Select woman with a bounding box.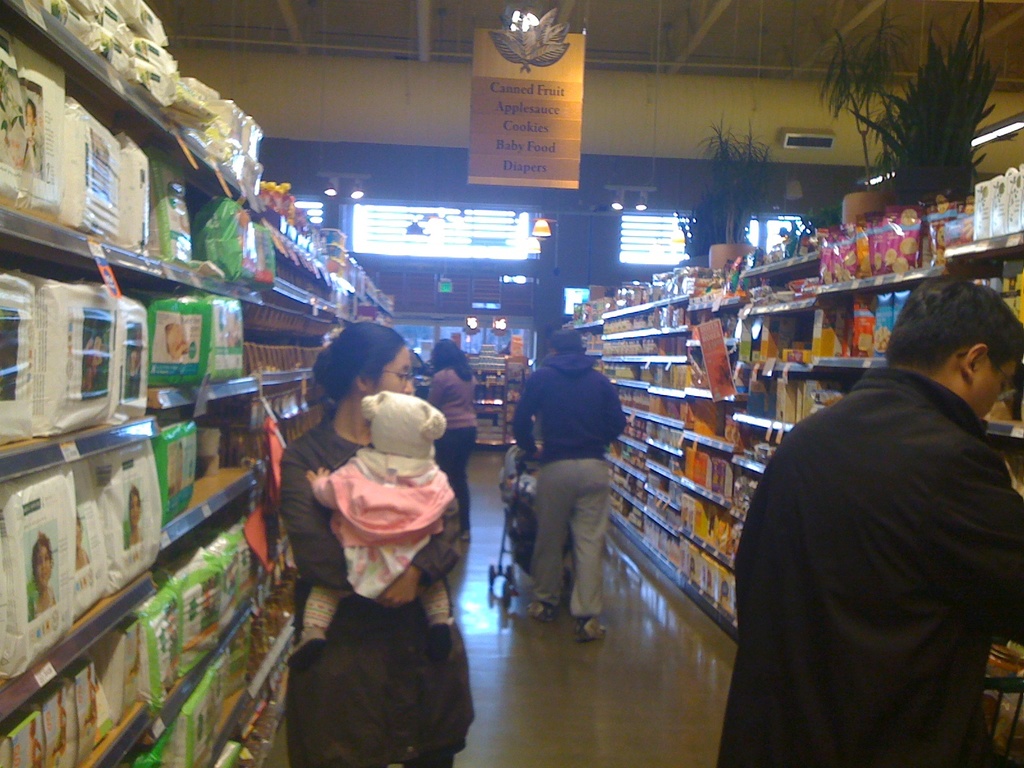
(left=424, top=338, right=477, bottom=543).
